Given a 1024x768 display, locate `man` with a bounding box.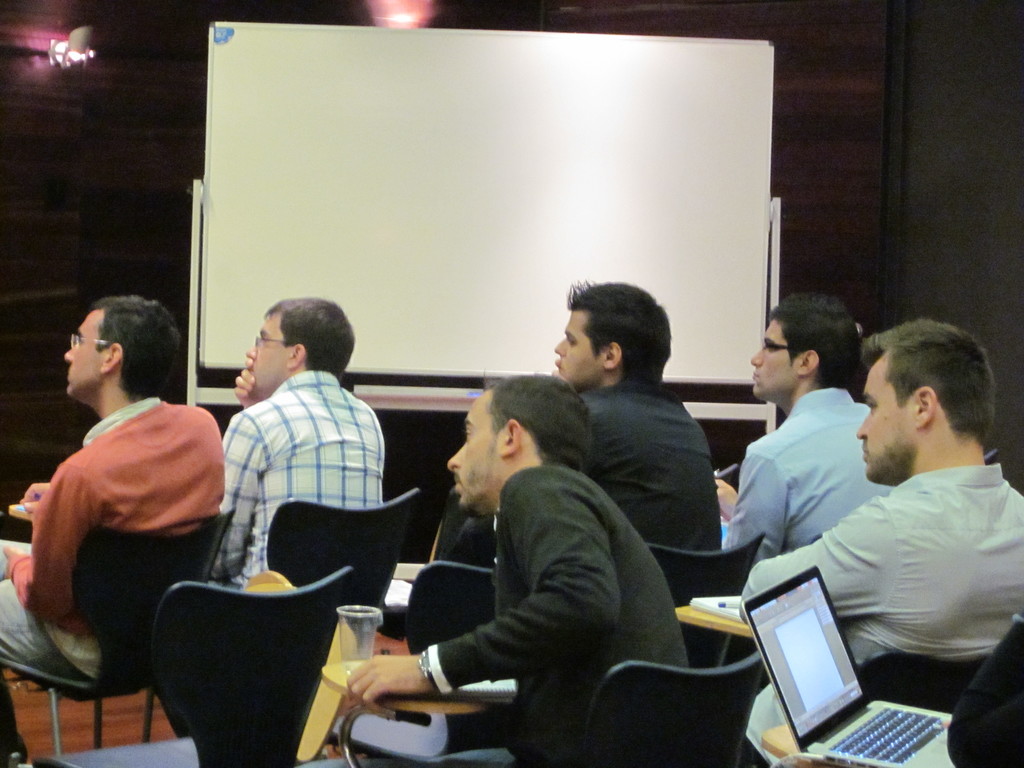
Located: (left=221, top=294, right=386, bottom=591).
